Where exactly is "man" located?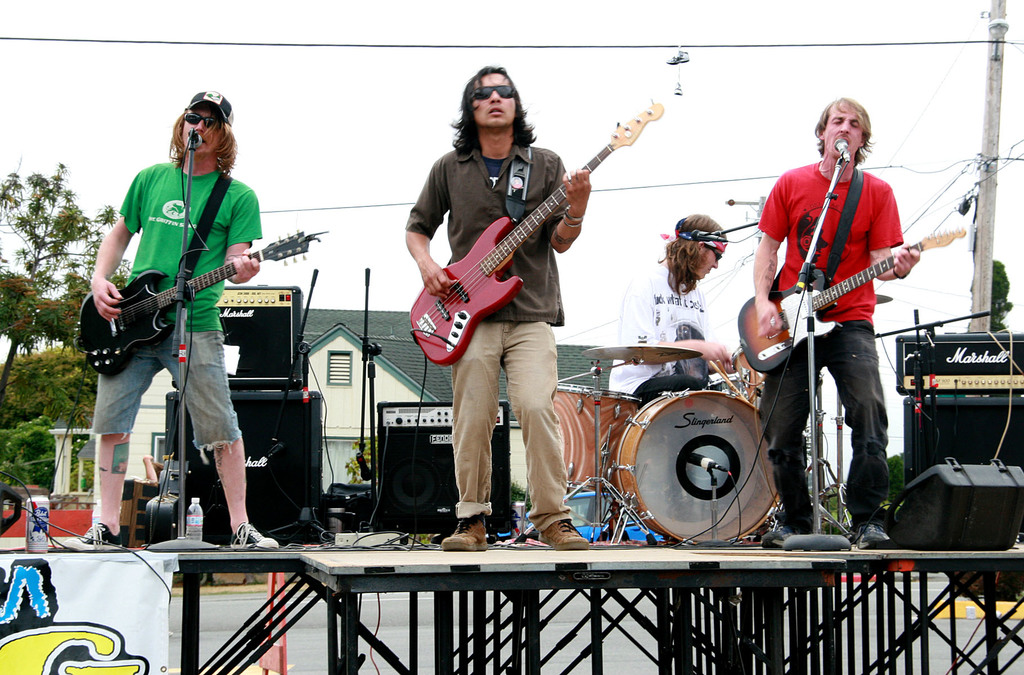
Its bounding box is 744,113,929,523.
